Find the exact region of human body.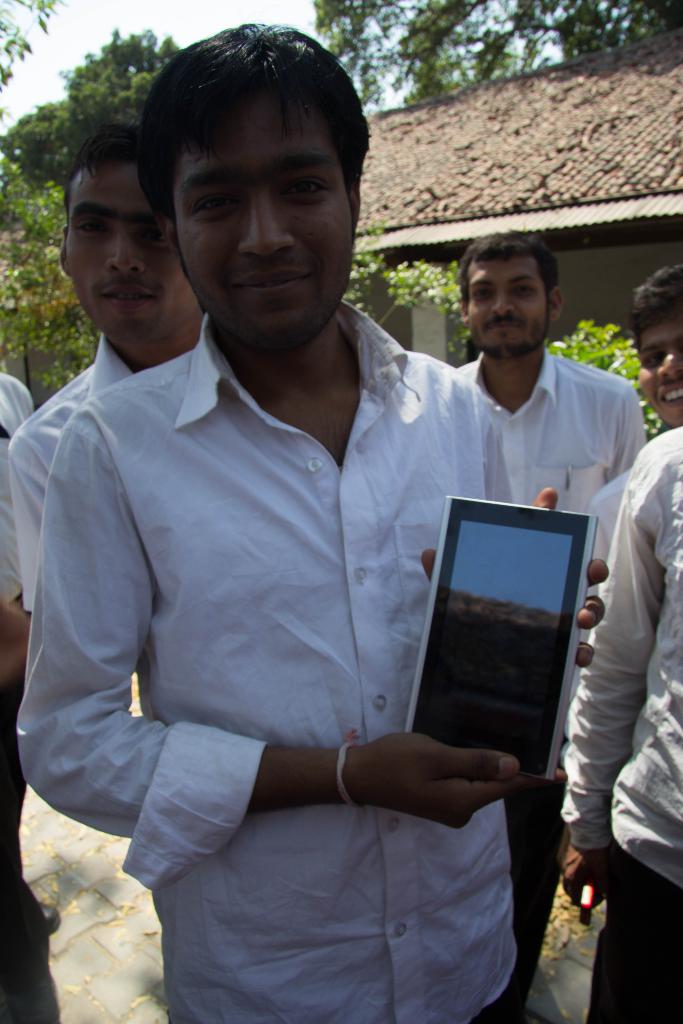
Exact region: <box>541,433,682,1023</box>.
